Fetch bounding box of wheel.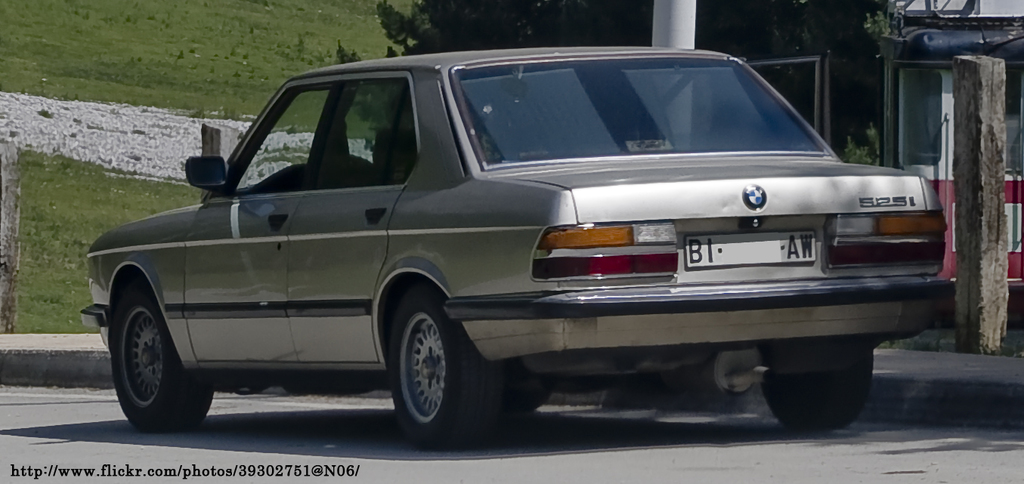
Bbox: (left=389, top=282, right=497, bottom=450).
